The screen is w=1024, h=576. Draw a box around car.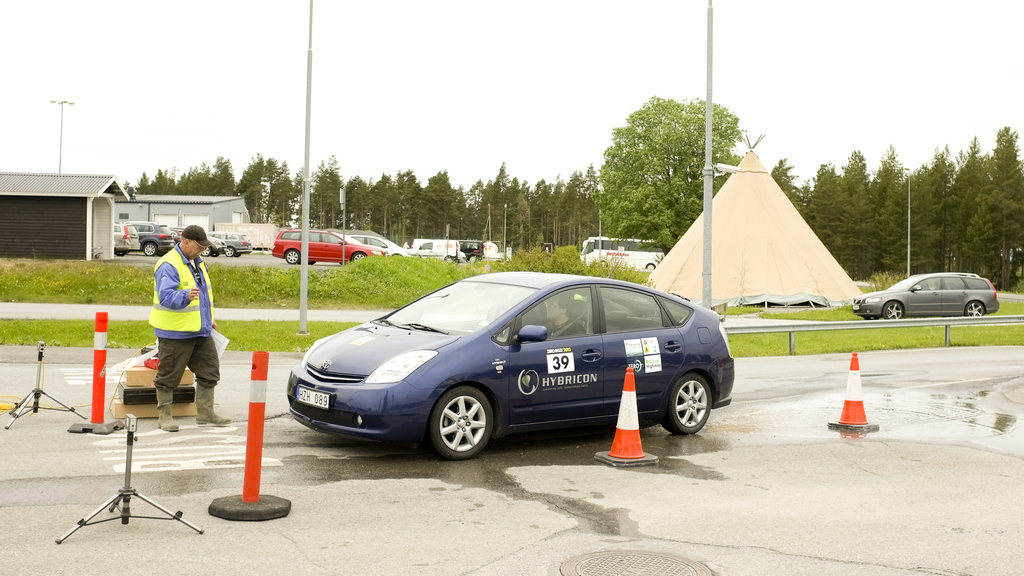
(354, 233, 410, 257).
